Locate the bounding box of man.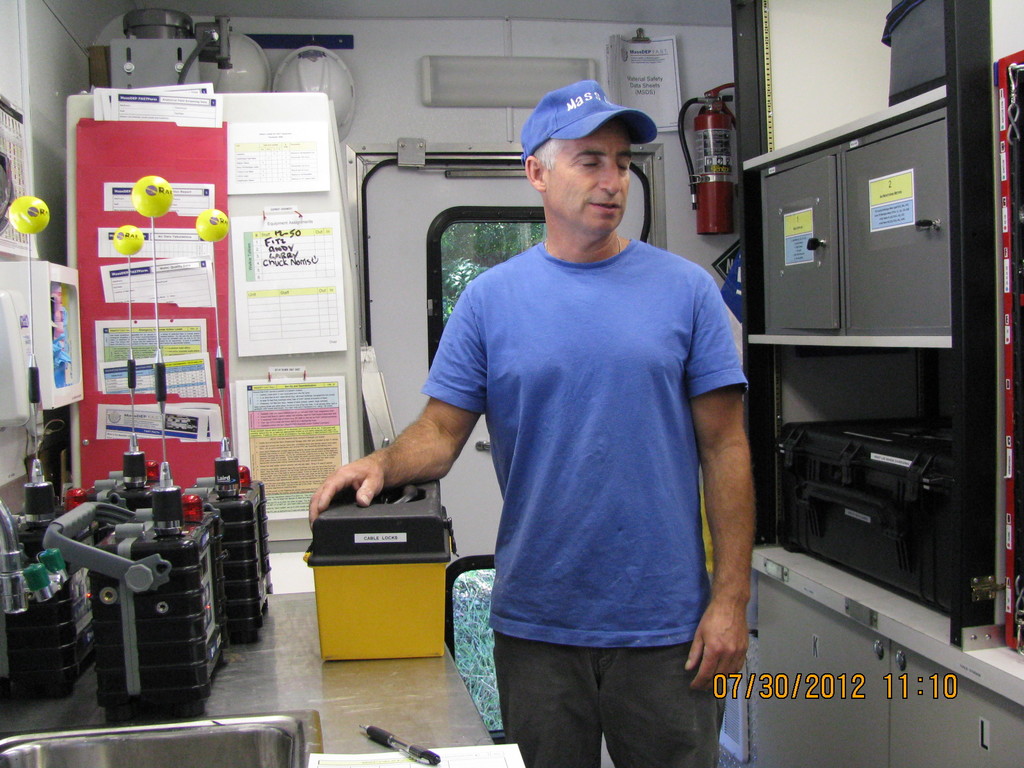
Bounding box: <bbox>303, 78, 756, 767</bbox>.
